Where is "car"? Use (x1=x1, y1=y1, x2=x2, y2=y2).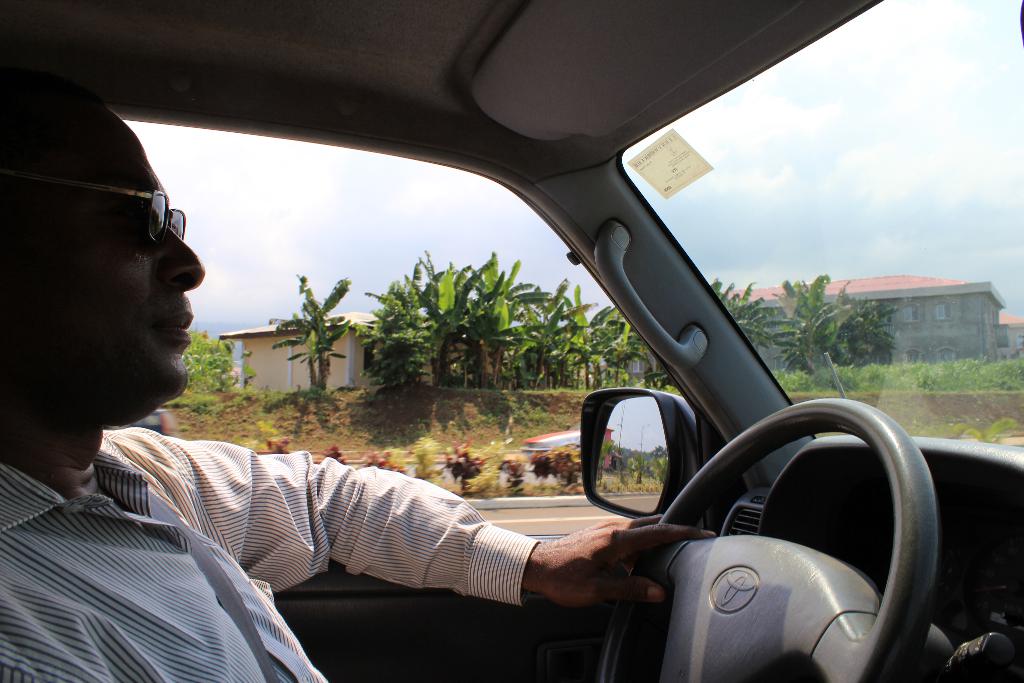
(x1=519, y1=420, x2=582, y2=457).
